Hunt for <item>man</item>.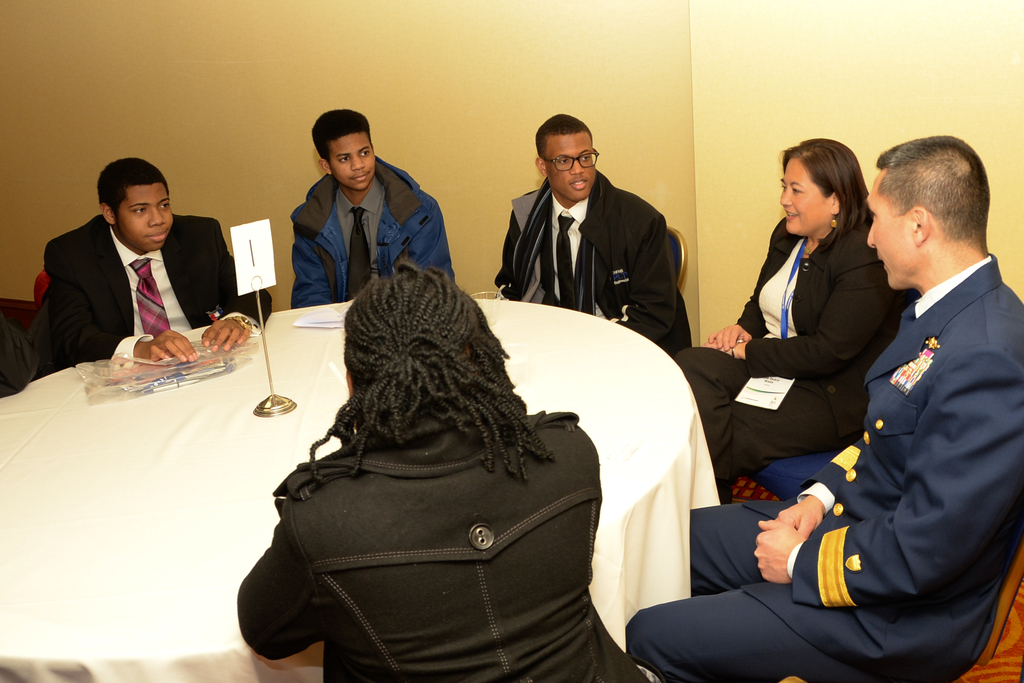
Hunted down at select_region(493, 115, 687, 352).
